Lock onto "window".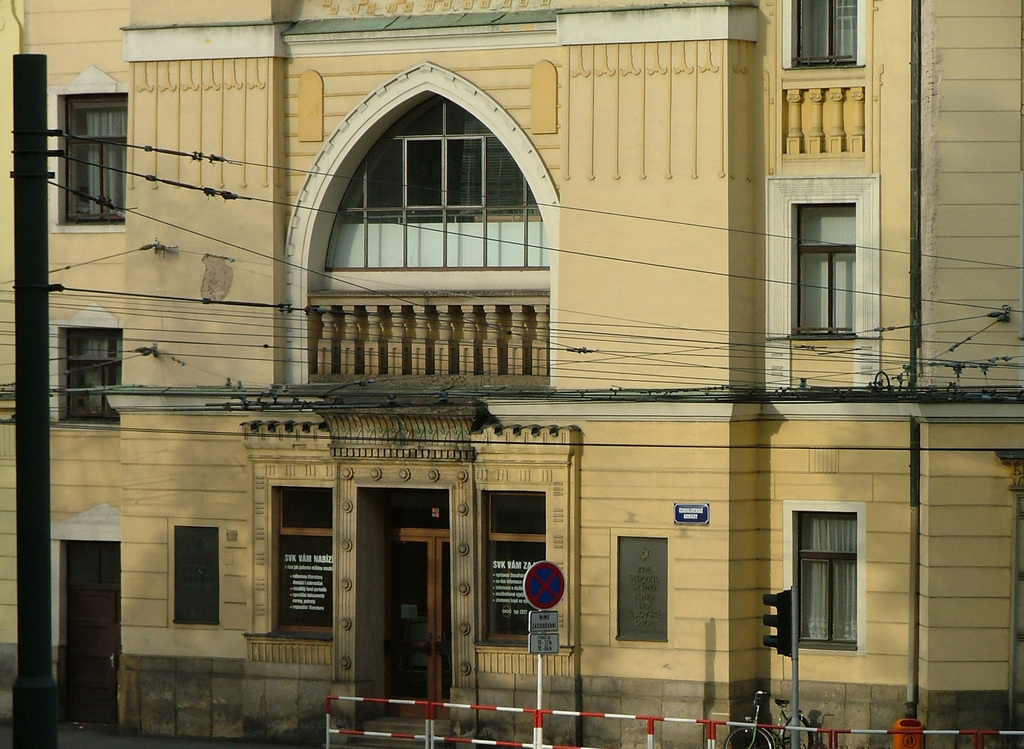
Locked: BBox(276, 487, 335, 636).
